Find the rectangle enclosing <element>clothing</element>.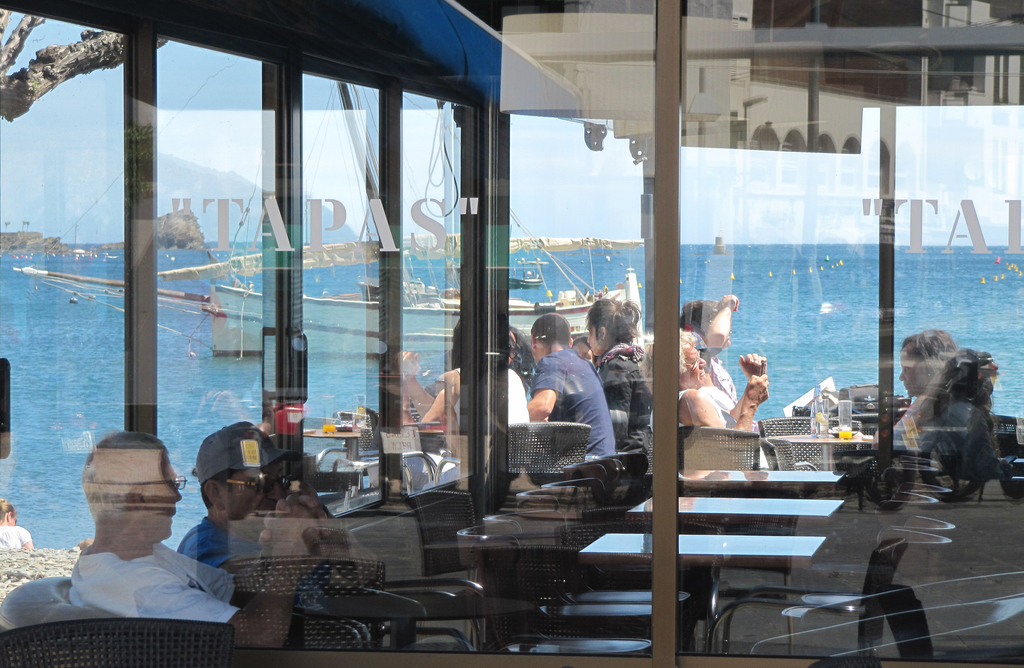
{"left": 508, "top": 368, "right": 531, "bottom": 425}.
